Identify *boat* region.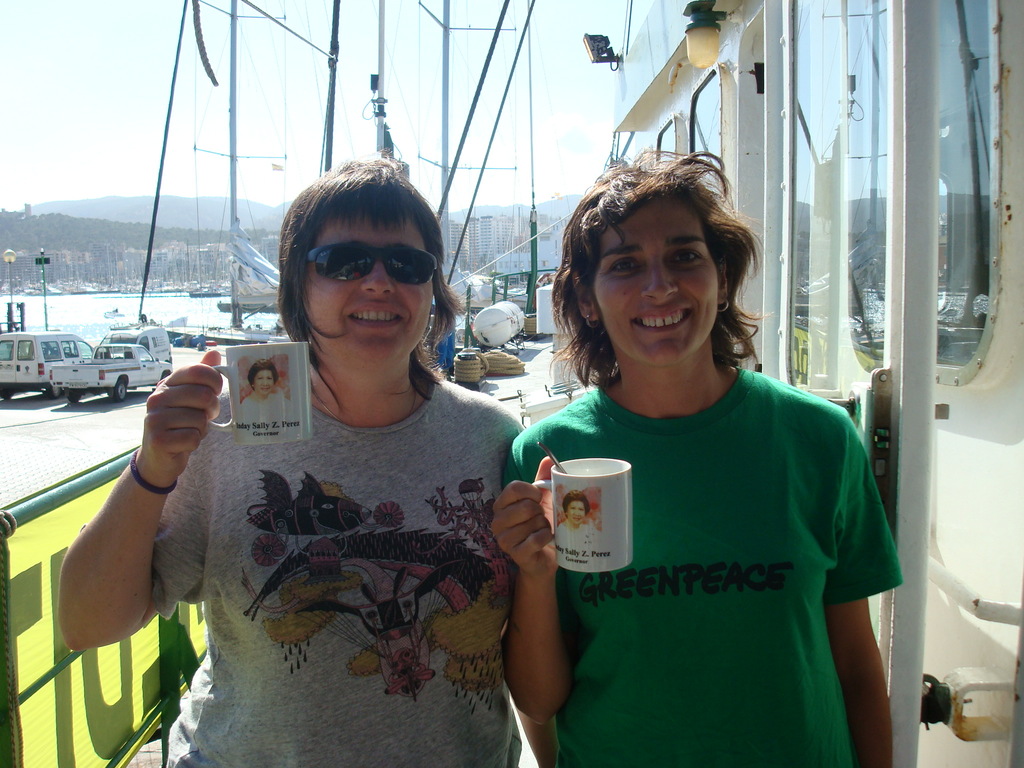
Region: 0, 0, 1023, 767.
